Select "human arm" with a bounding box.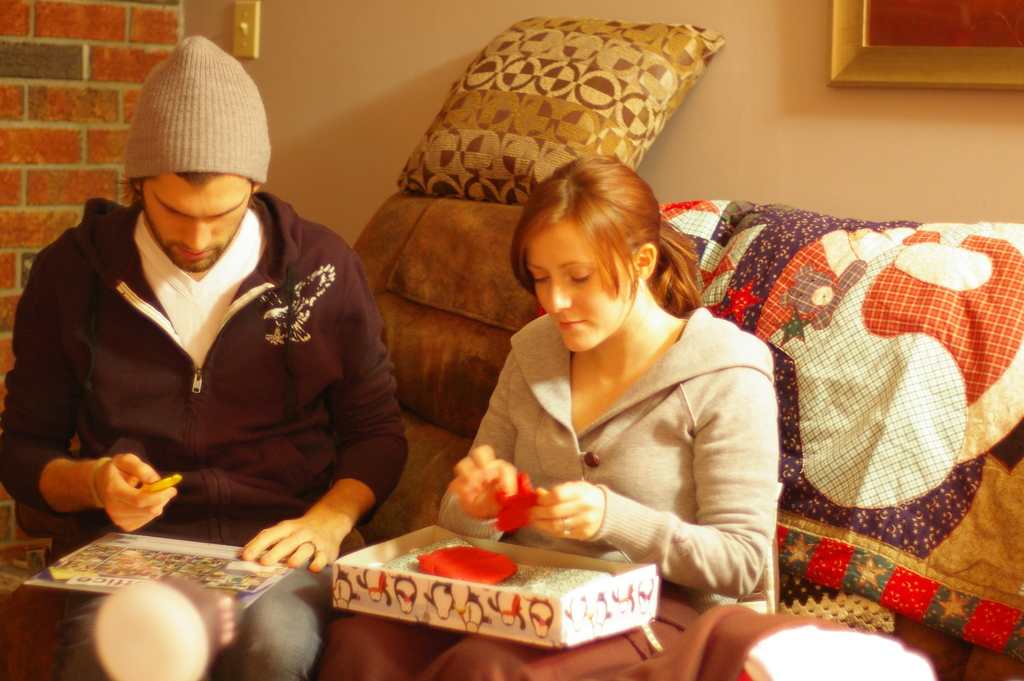
locate(237, 235, 410, 573).
